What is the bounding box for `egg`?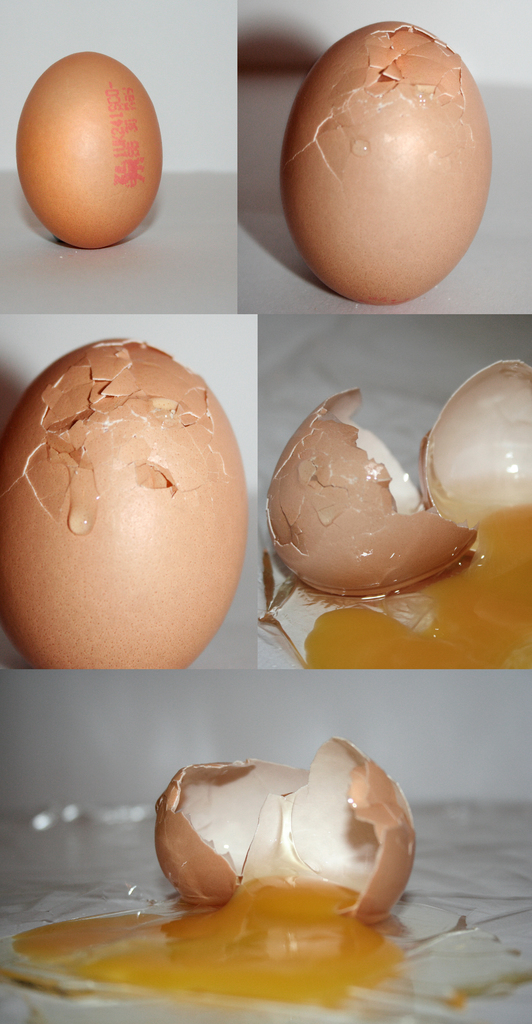
{"x1": 279, "y1": 18, "x2": 496, "y2": 308}.
